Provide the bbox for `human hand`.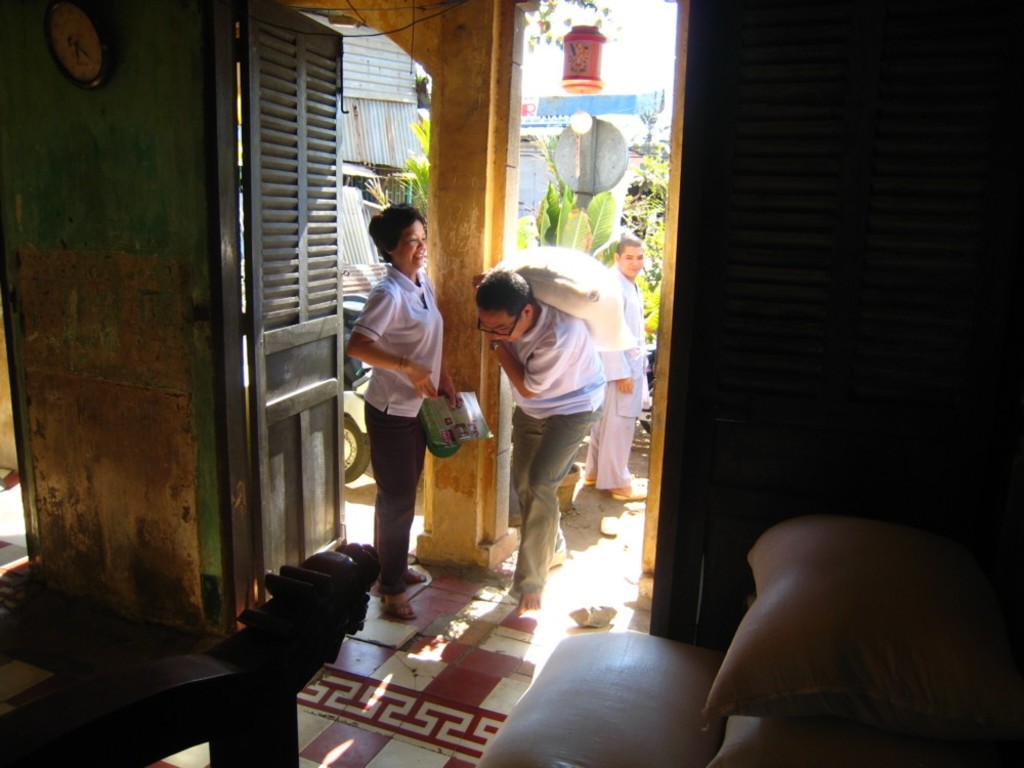
x1=401, y1=366, x2=436, y2=402.
